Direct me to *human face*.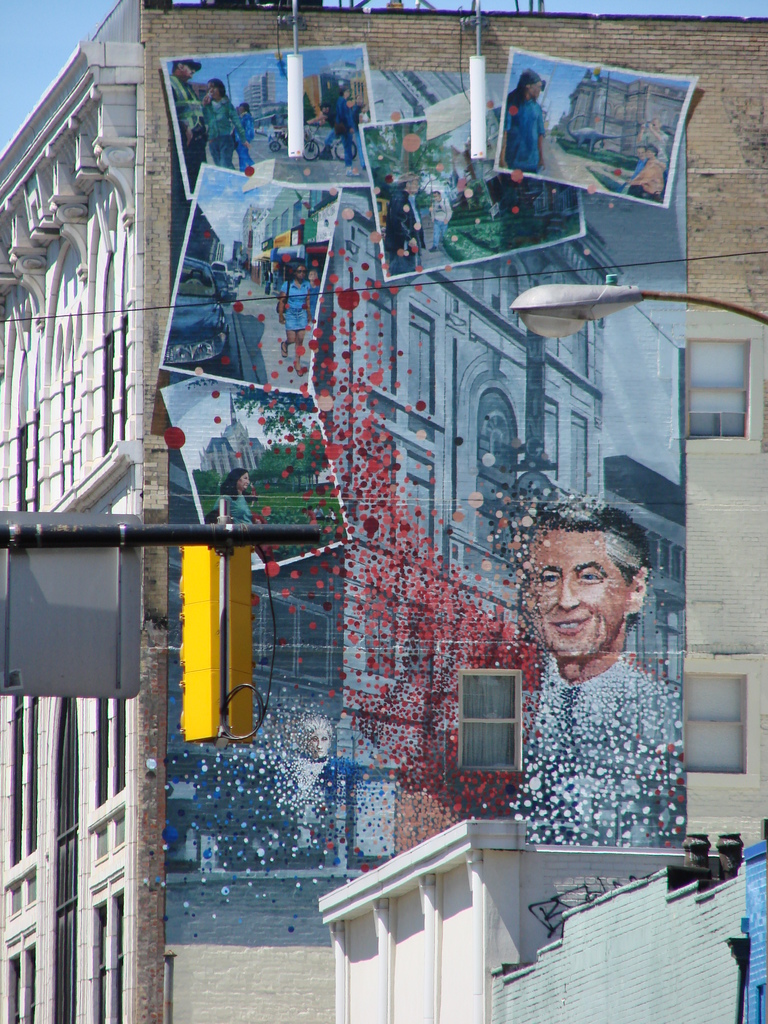
Direction: 179/61/194/78.
